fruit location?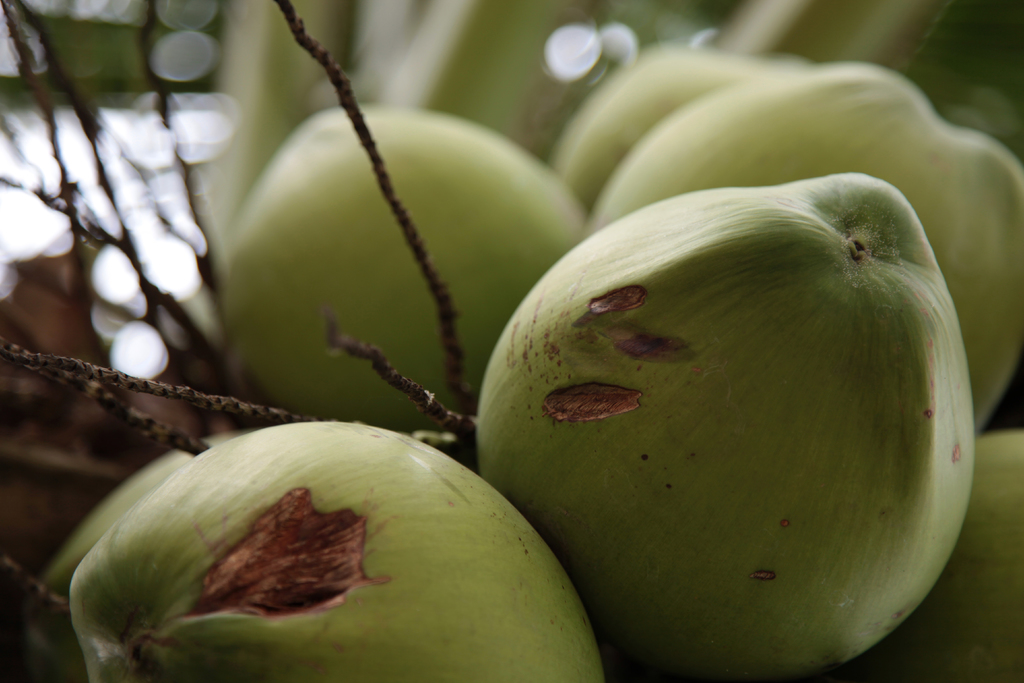
<bbox>73, 441, 599, 675</bbox>
